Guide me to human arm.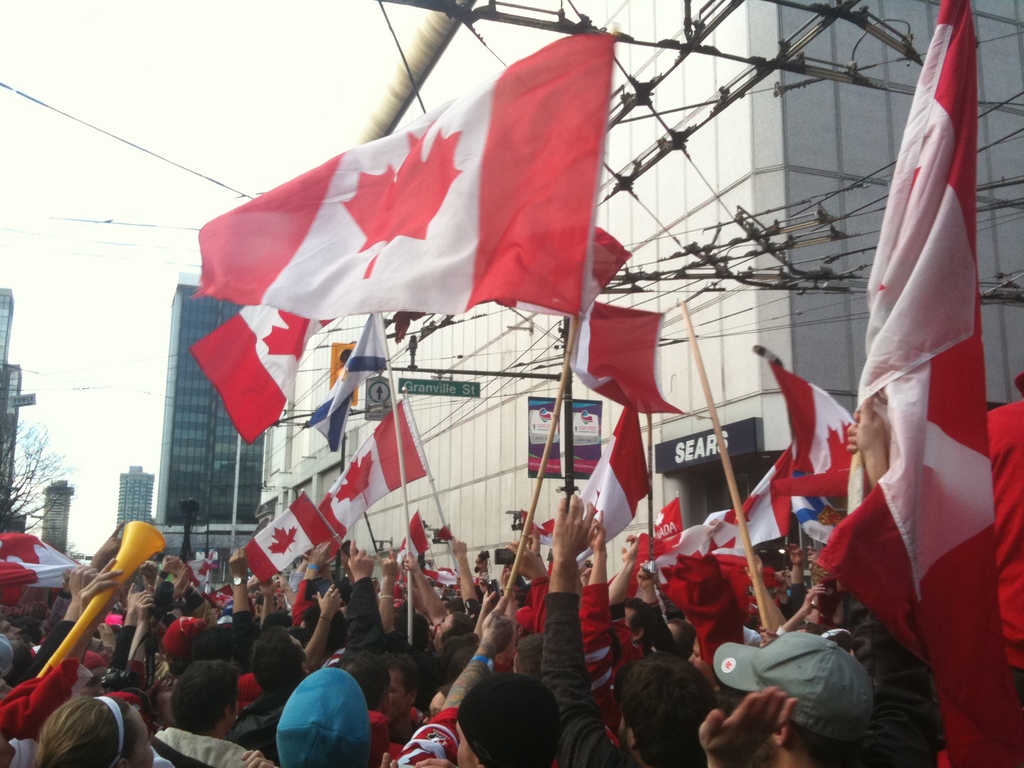
Guidance: 179, 584, 216, 625.
